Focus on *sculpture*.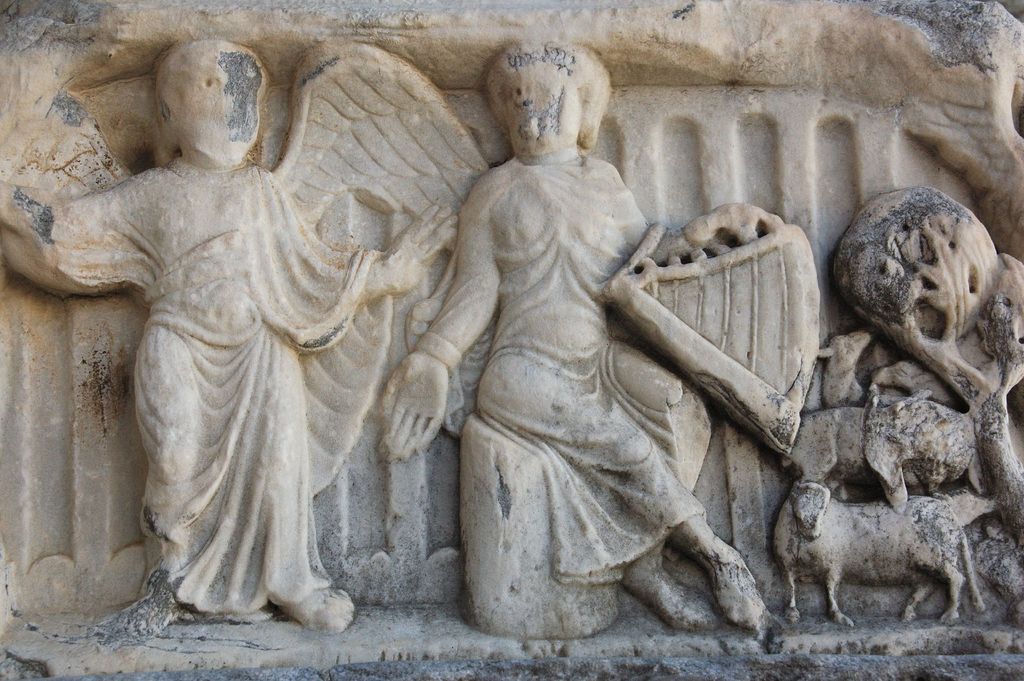
Focused at select_region(774, 481, 972, 634).
